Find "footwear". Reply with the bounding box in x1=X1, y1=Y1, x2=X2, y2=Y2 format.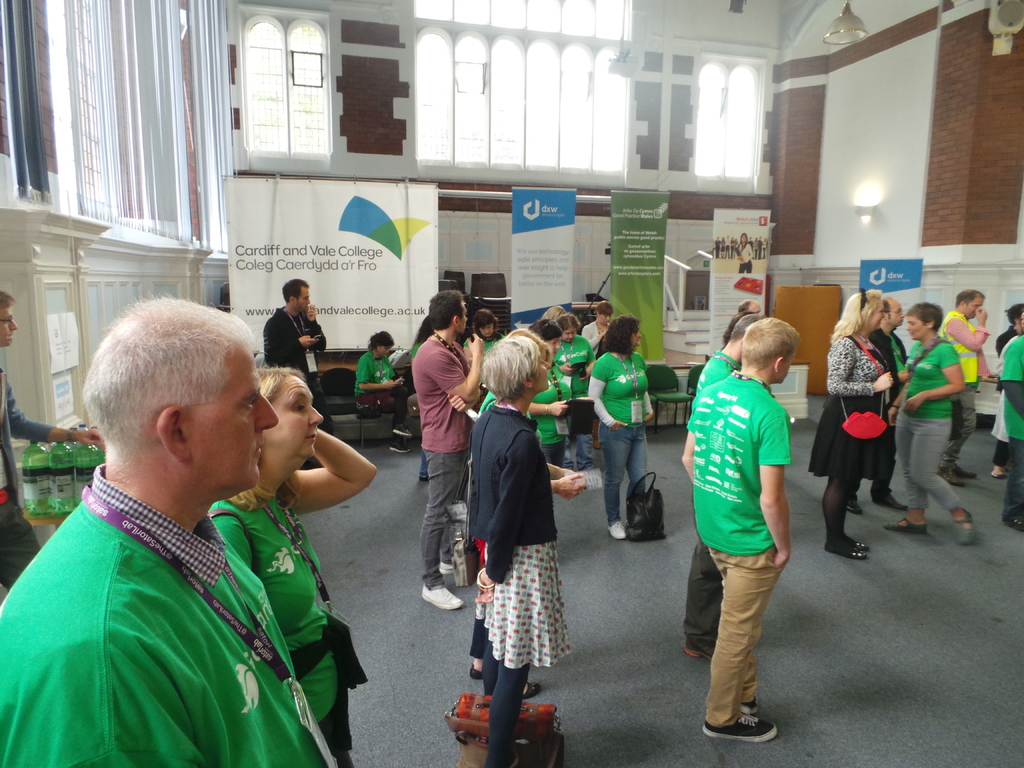
x1=846, y1=498, x2=861, y2=513.
